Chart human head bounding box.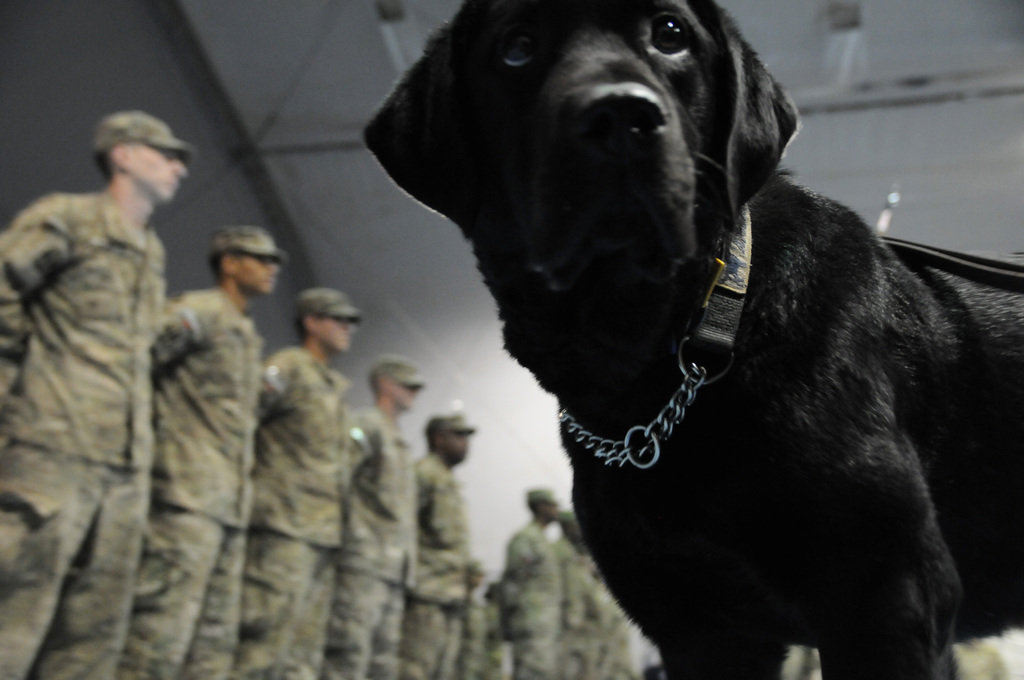
Charted: crop(429, 413, 467, 463).
